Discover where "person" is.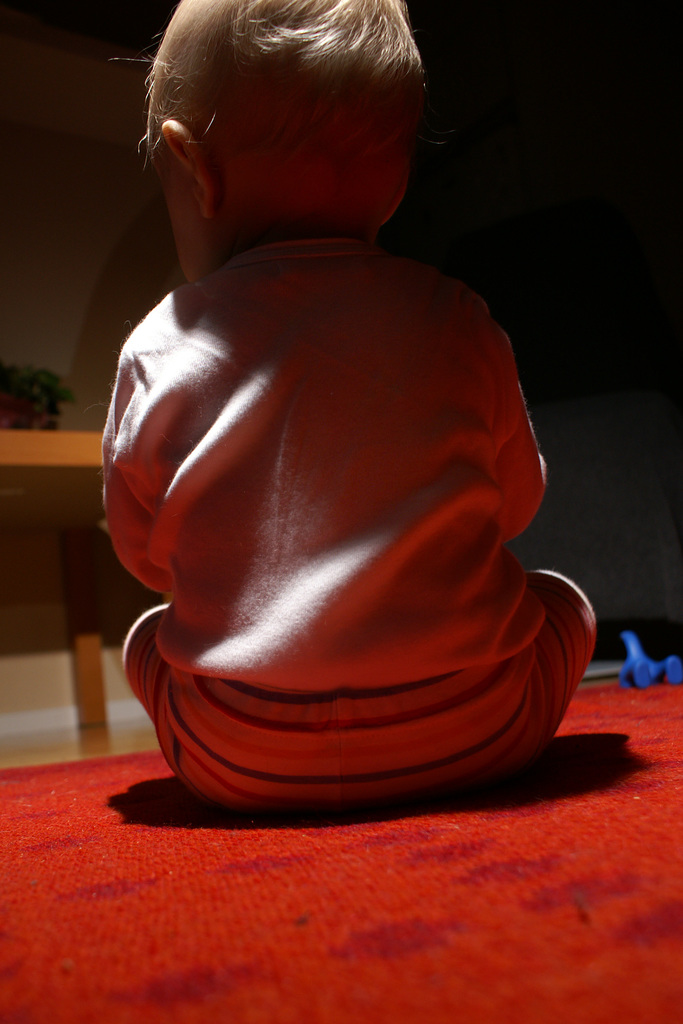
Discovered at left=43, top=0, right=609, bottom=833.
